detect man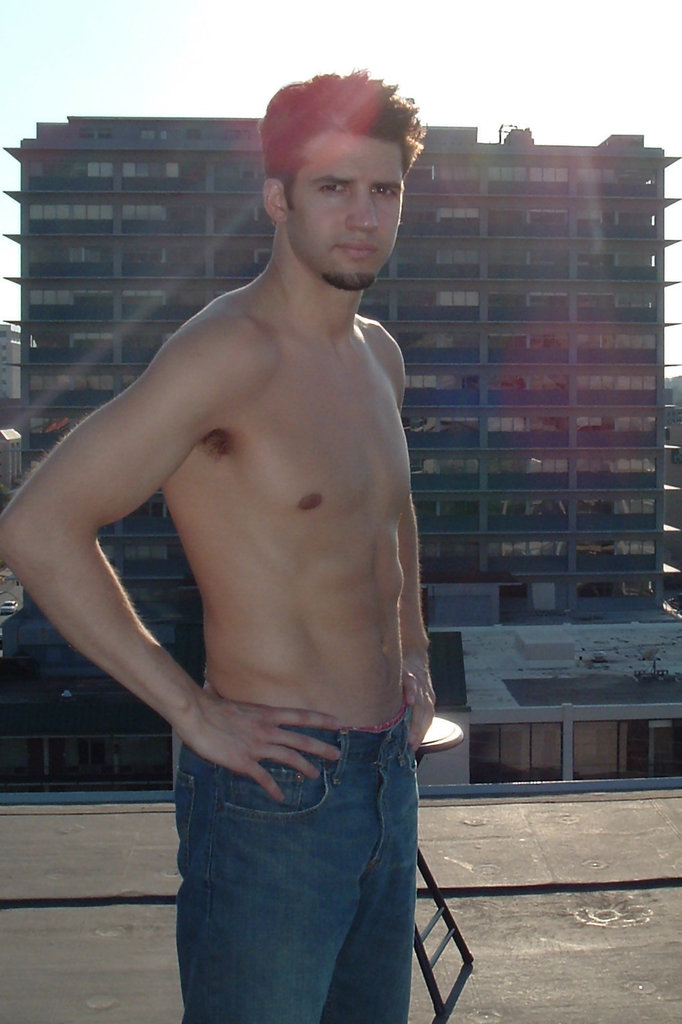
l=0, t=70, r=437, b=1023
